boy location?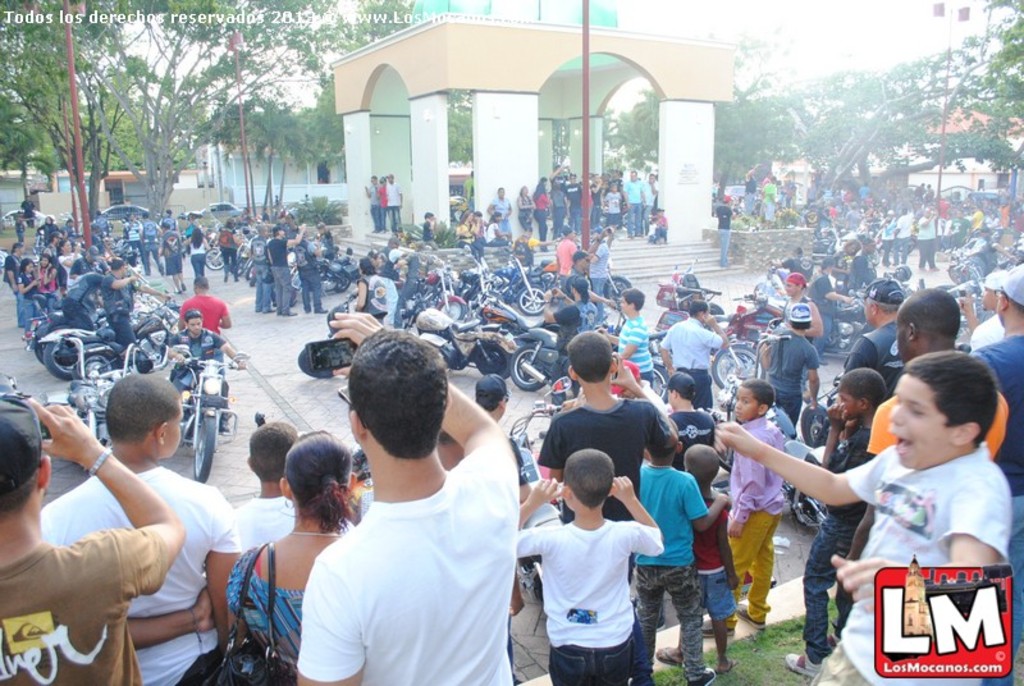
(701,375,788,639)
